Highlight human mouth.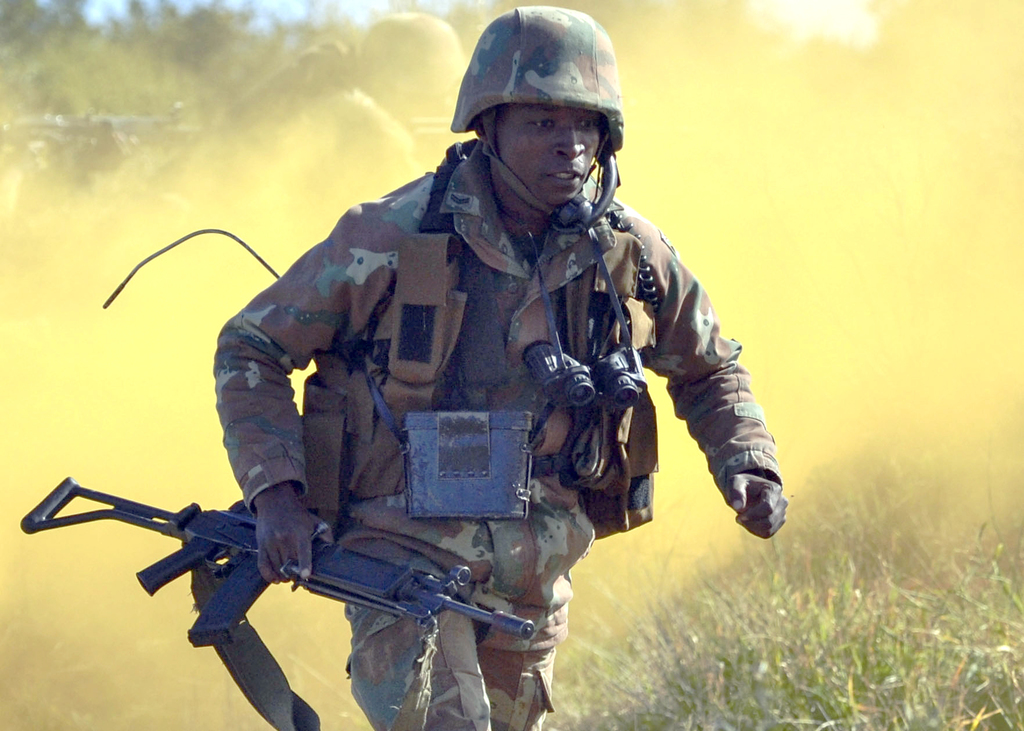
Highlighted region: select_region(541, 165, 585, 188).
